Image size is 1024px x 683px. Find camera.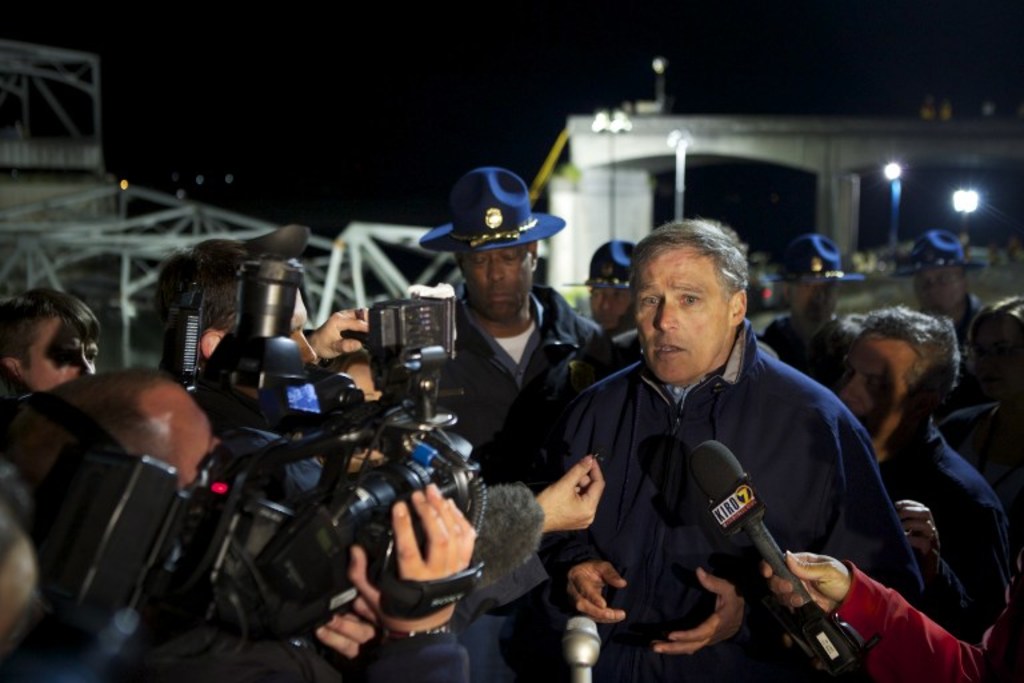
<region>69, 293, 553, 680</region>.
